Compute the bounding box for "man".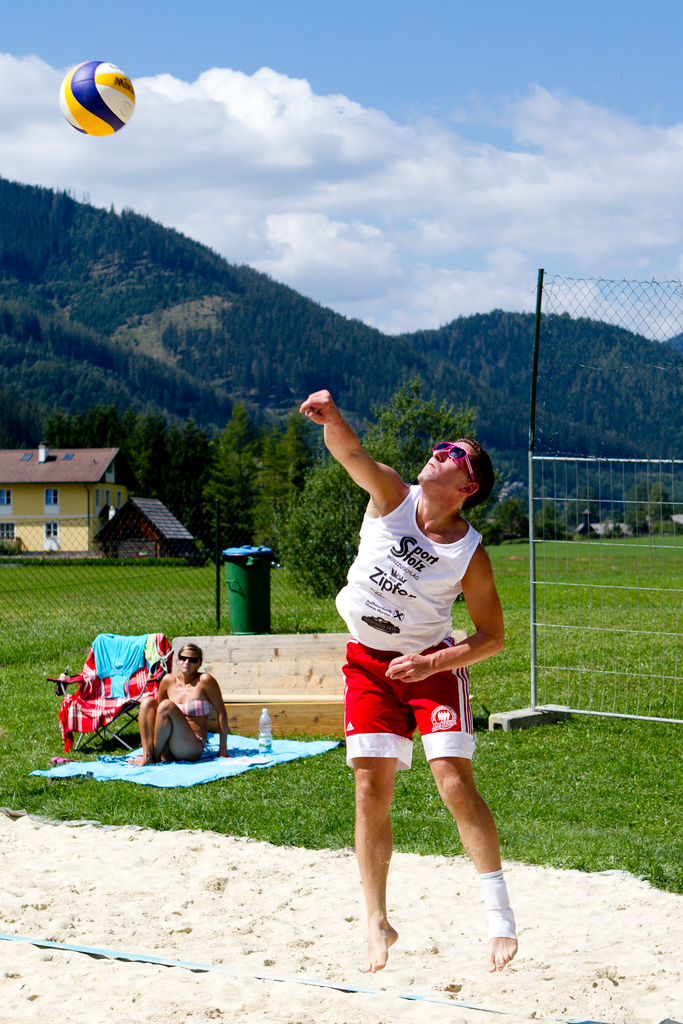
detection(312, 426, 519, 964).
